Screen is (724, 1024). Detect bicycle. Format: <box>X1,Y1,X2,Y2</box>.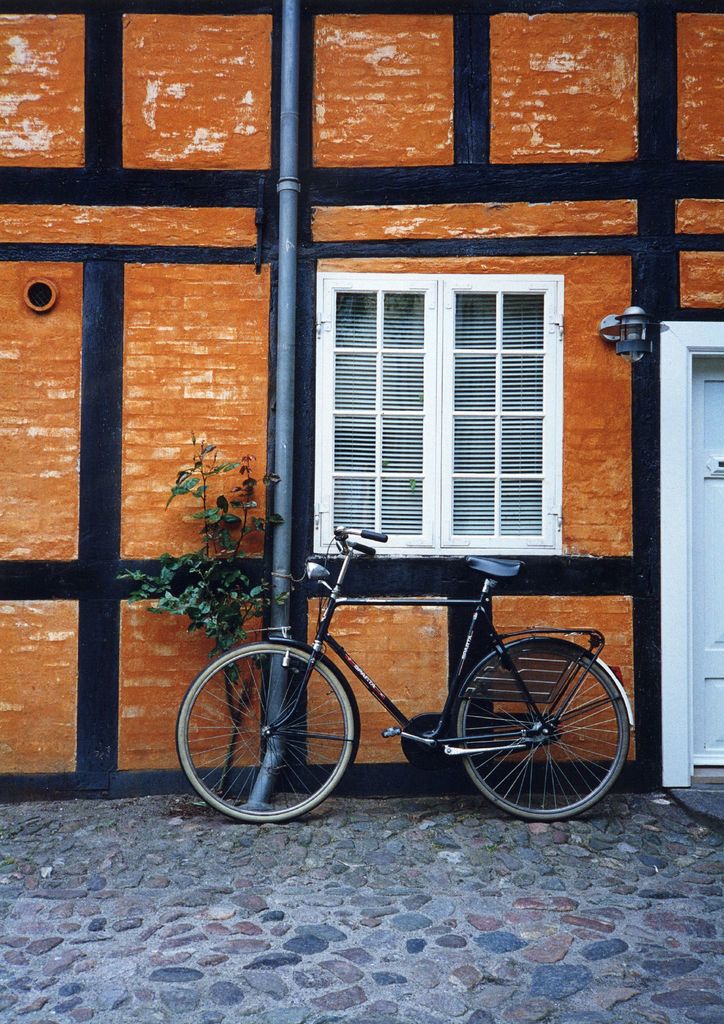
<box>188,500,624,835</box>.
